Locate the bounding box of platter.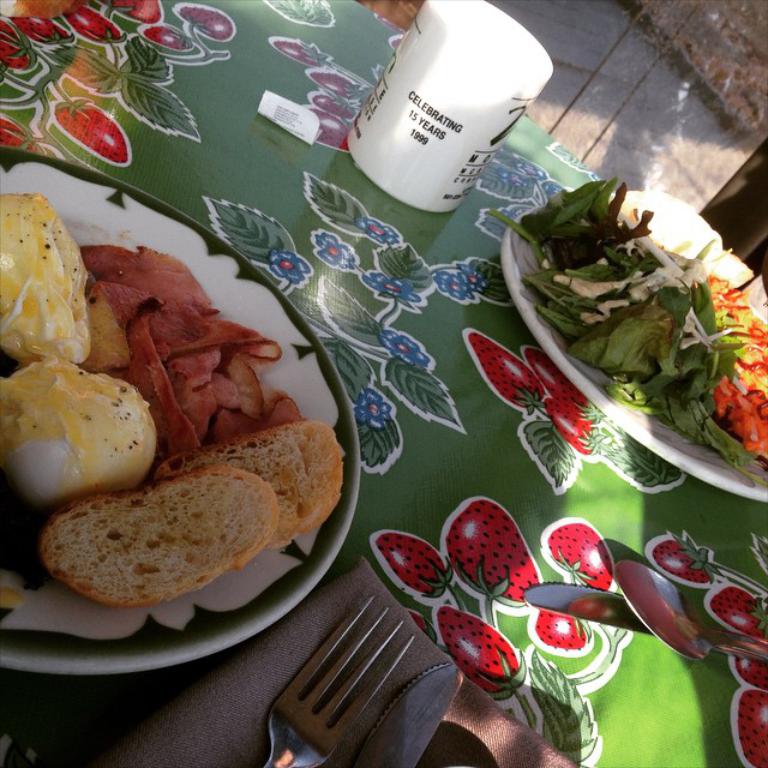
Bounding box: <box>500,191,767,500</box>.
